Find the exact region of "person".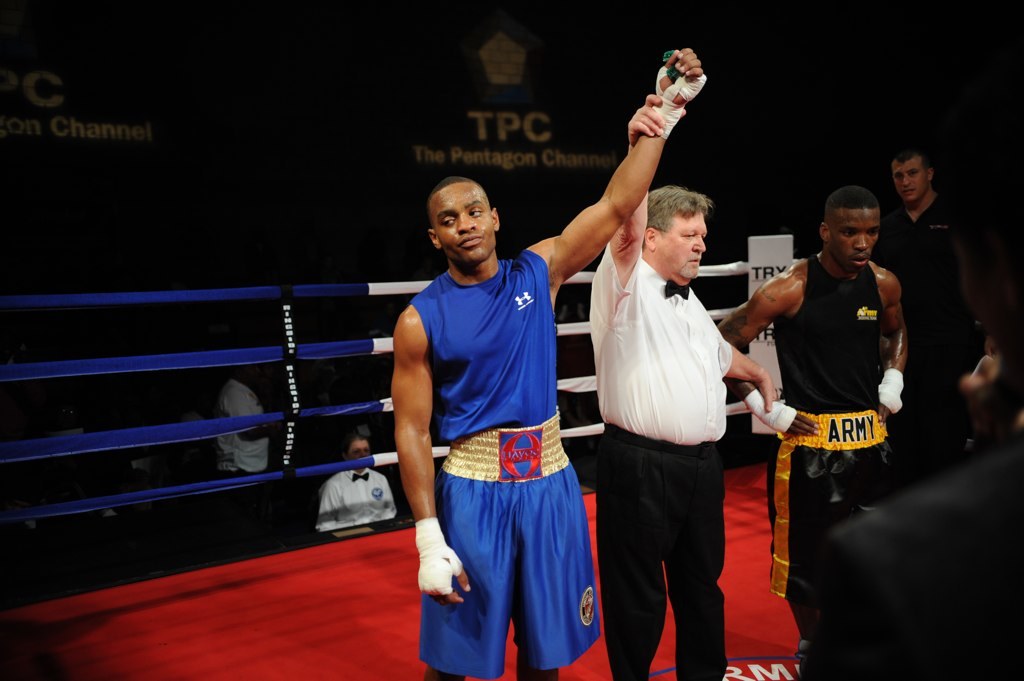
Exact region: 382:36:707:675.
